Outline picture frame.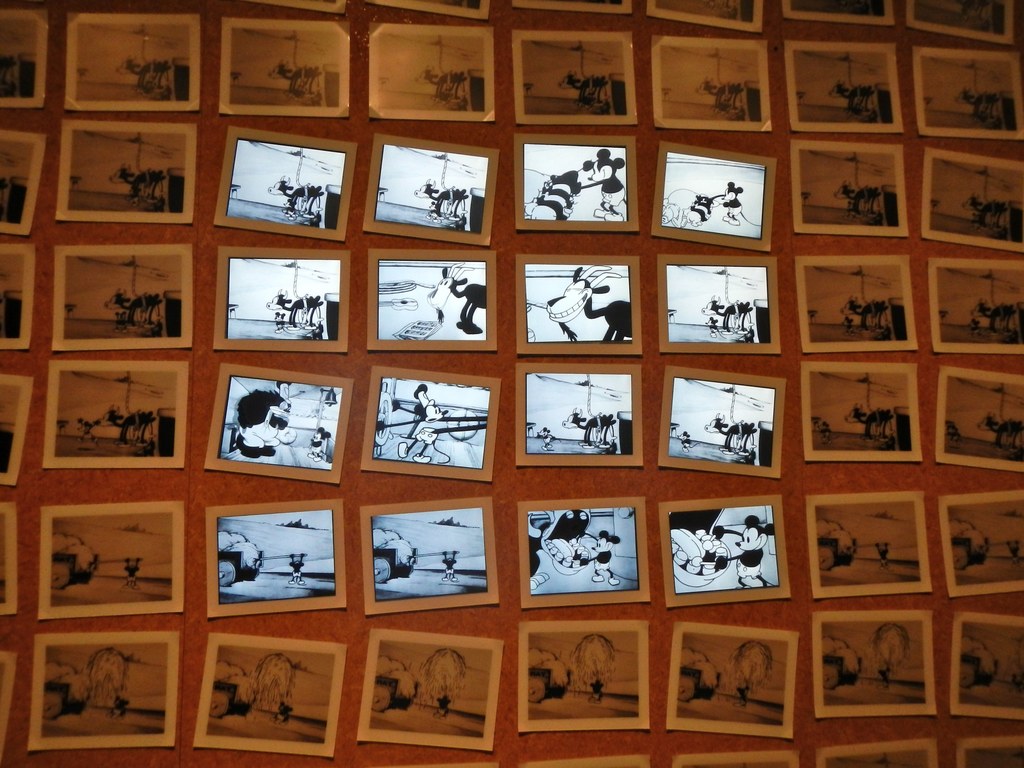
Outline: [left=808, top=604, right=932, bottom=721].
